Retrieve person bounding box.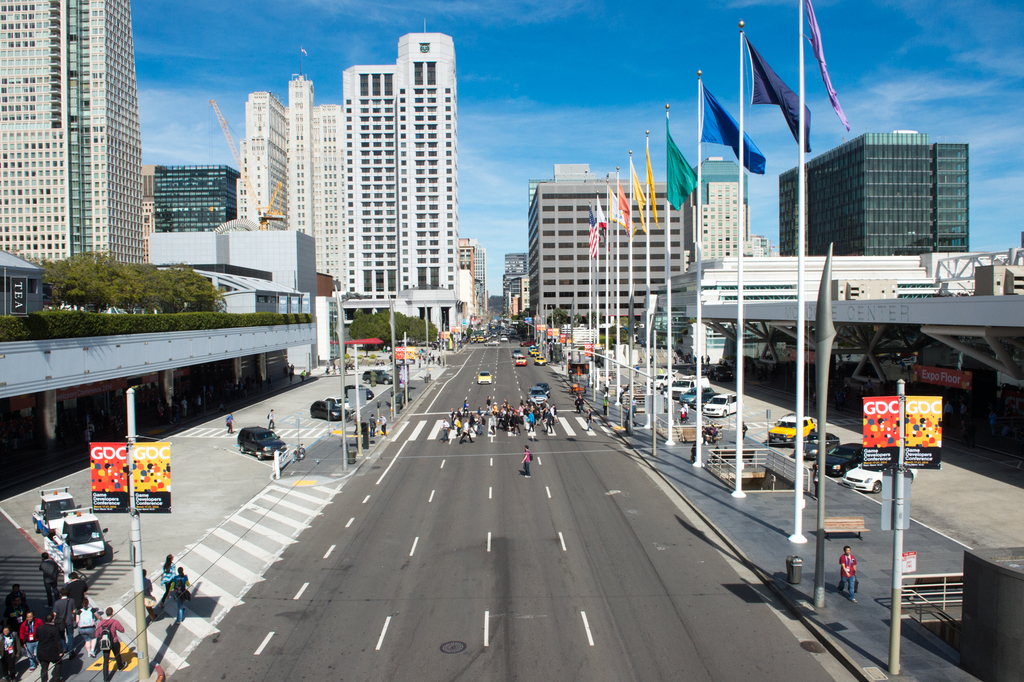
Bounding box: select_region(573, 394, 588, 408).
